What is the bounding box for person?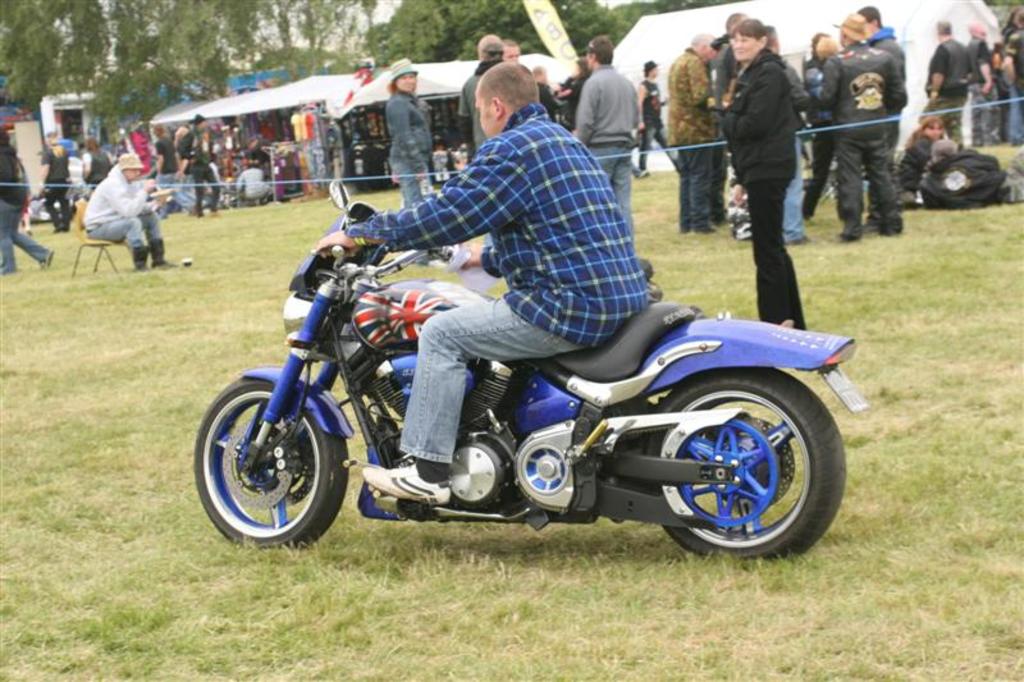
BBox(669, 33, 710, 230).
